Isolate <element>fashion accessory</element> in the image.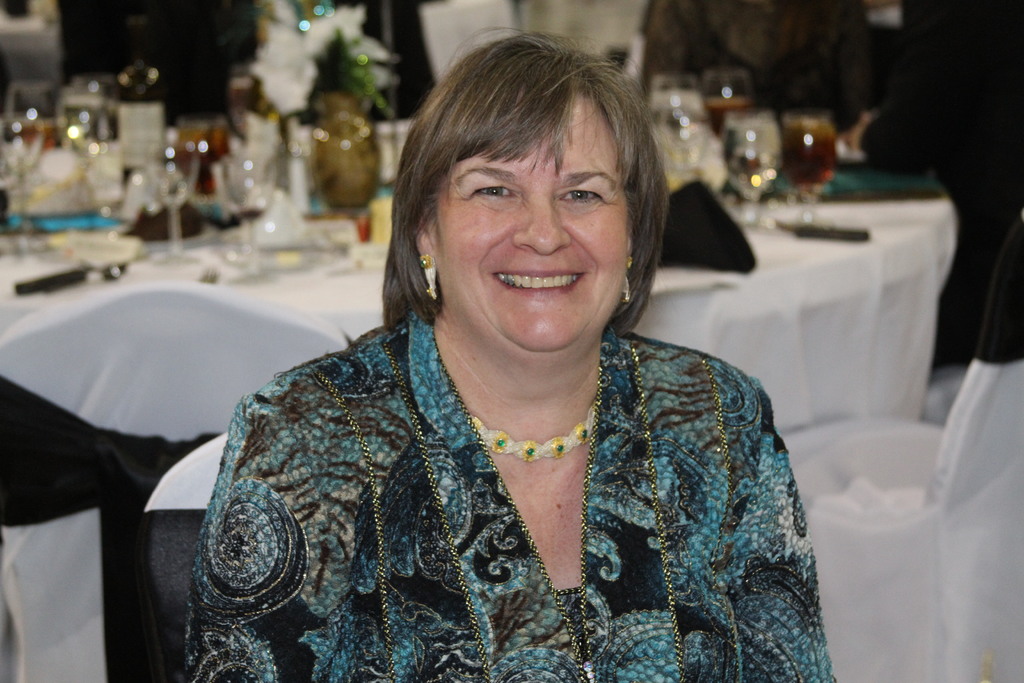
Isolated region: [x1=420, y1=255, x2=439, y2=304].
